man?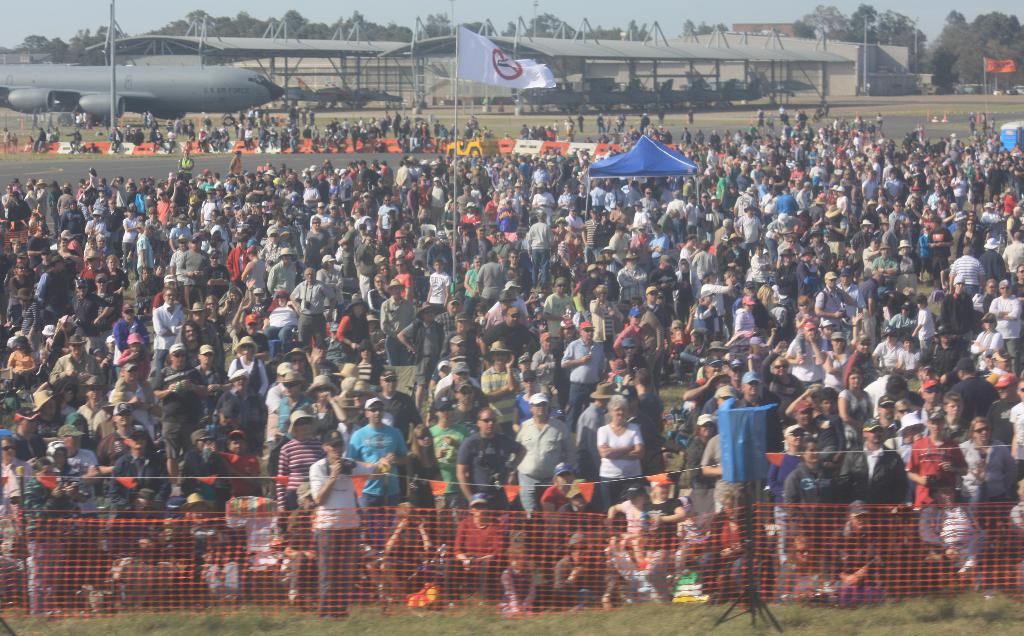
307:425:391:618
